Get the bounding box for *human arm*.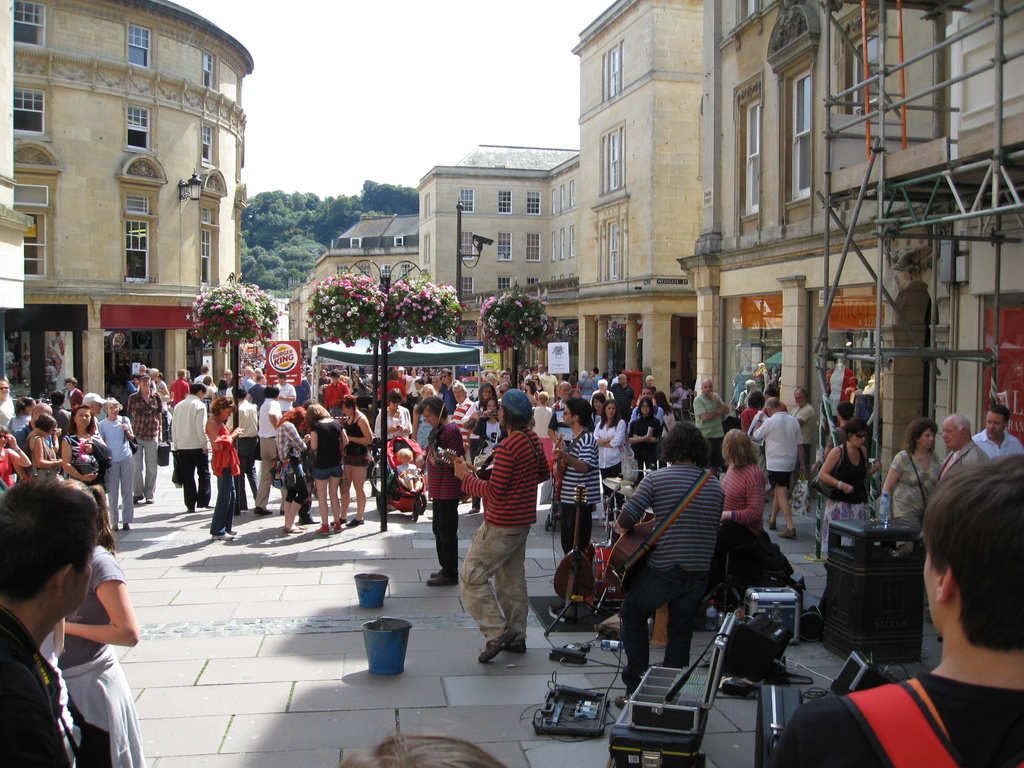
[left=809, top=431, right=836, bottom=474].
